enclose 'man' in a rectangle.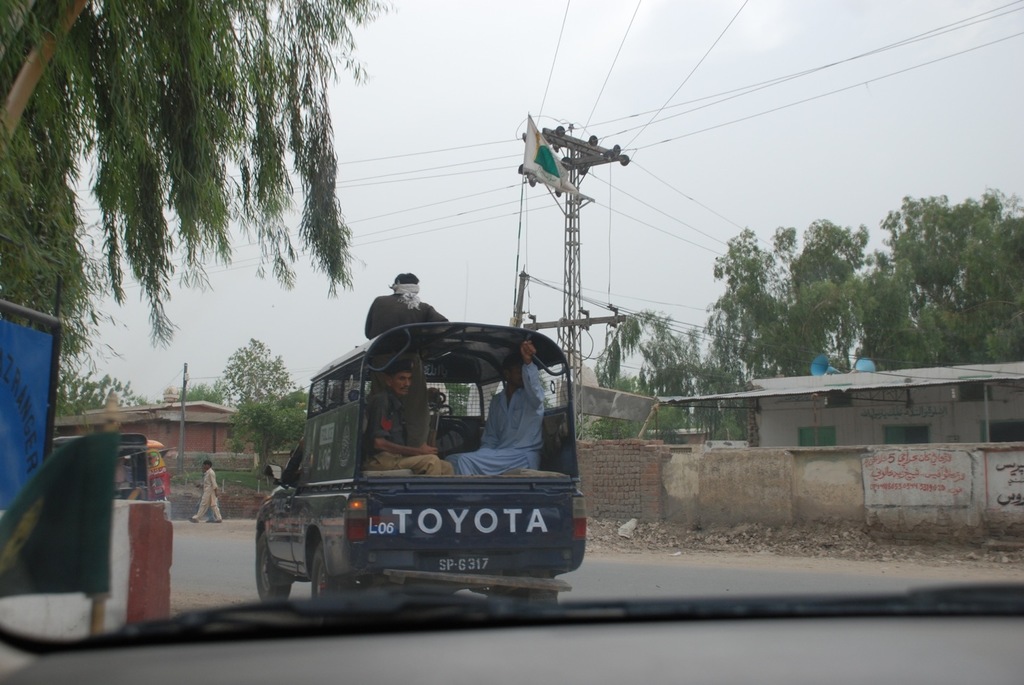
[446,340,549,478].
